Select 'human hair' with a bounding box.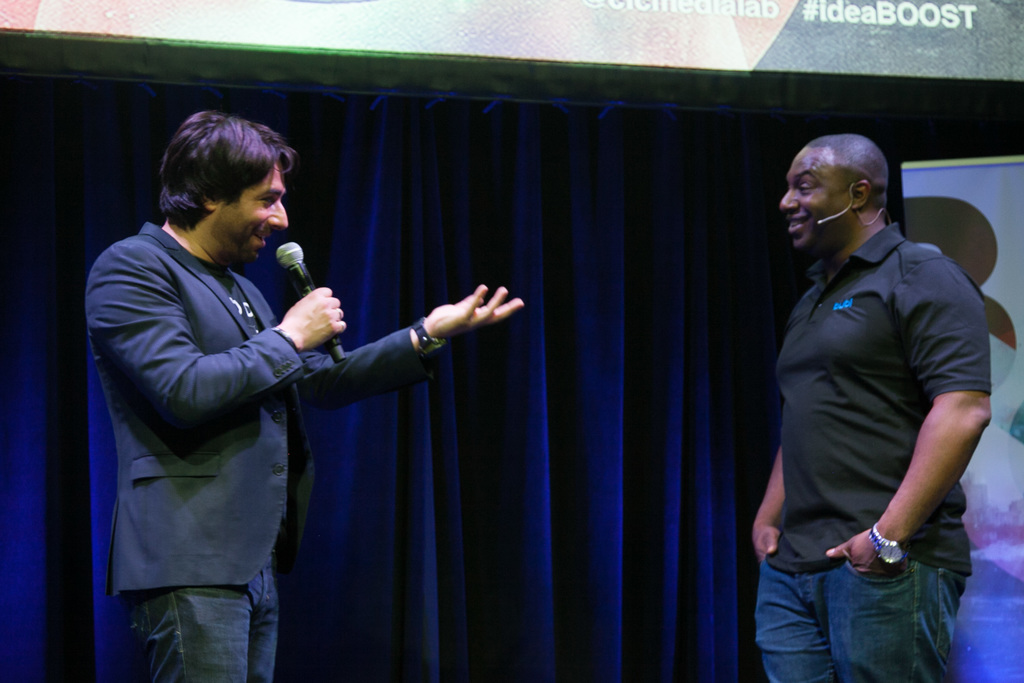
rect(150, 110, 288, 252).
